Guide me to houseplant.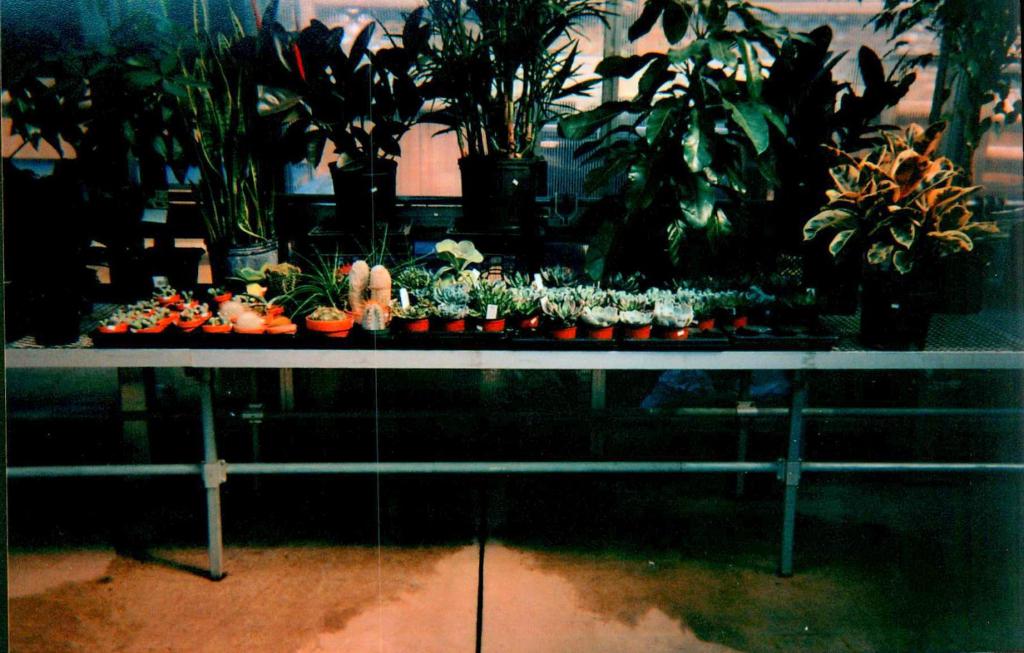
Guidance: crop(513, 269, 542, 334).
